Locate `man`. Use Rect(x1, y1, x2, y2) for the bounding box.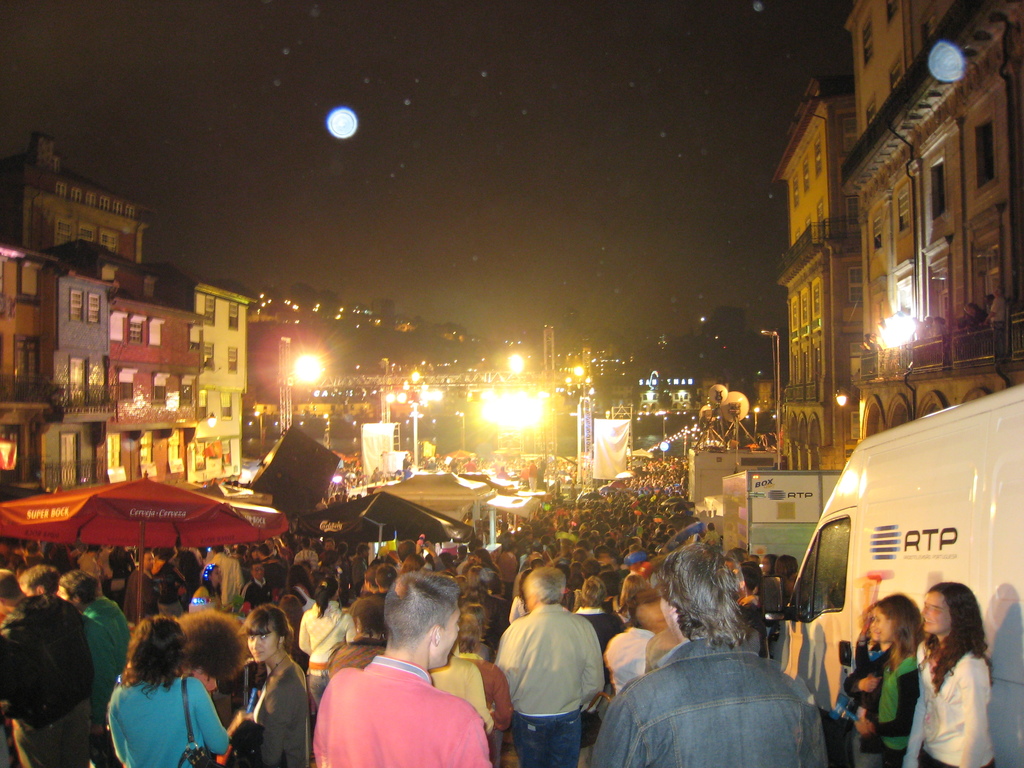
Rect(239, 563, 273, 609).
